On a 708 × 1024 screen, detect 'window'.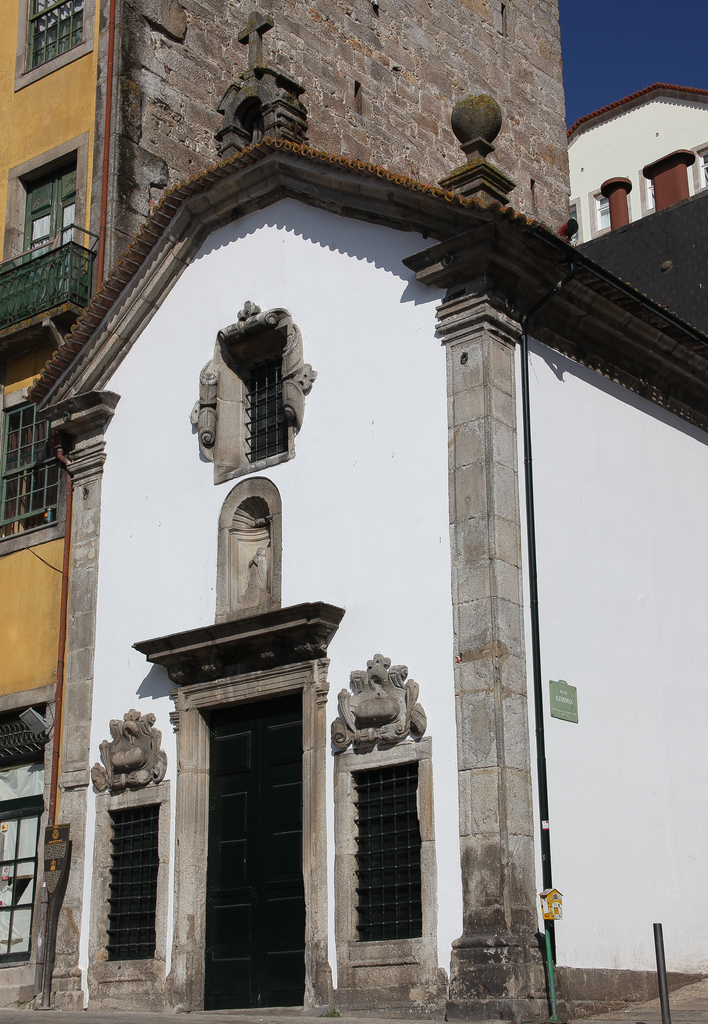
select_region(105, 793, 157, 959).
